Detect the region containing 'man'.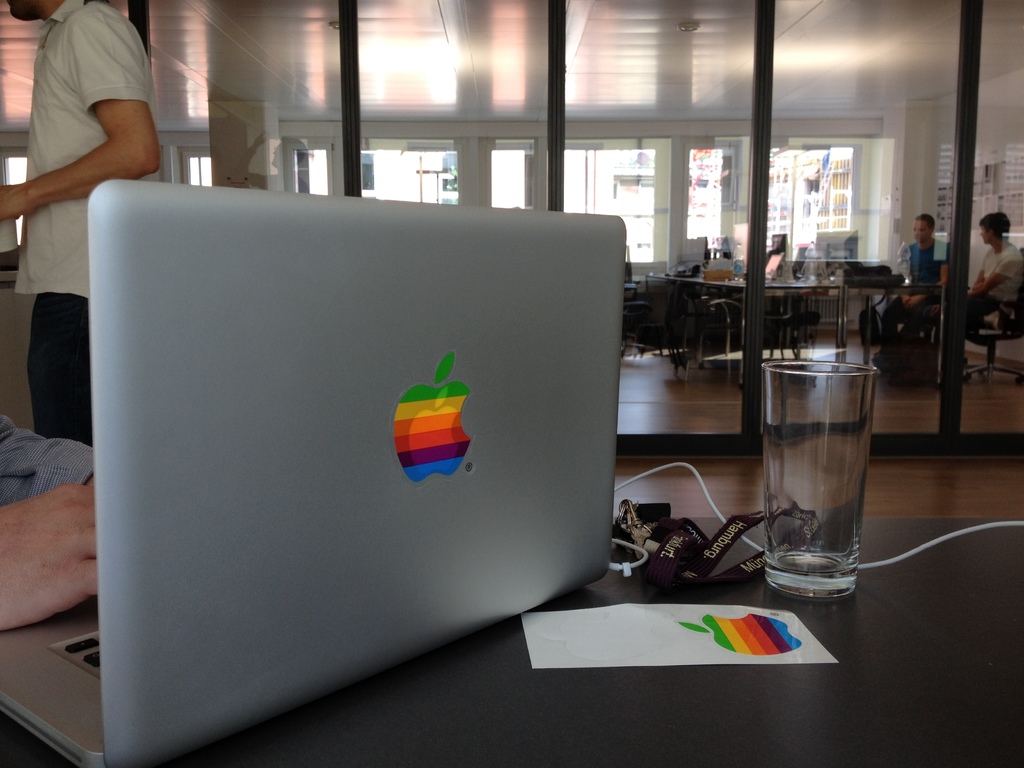
Rect(1, 0, 171, 331).
